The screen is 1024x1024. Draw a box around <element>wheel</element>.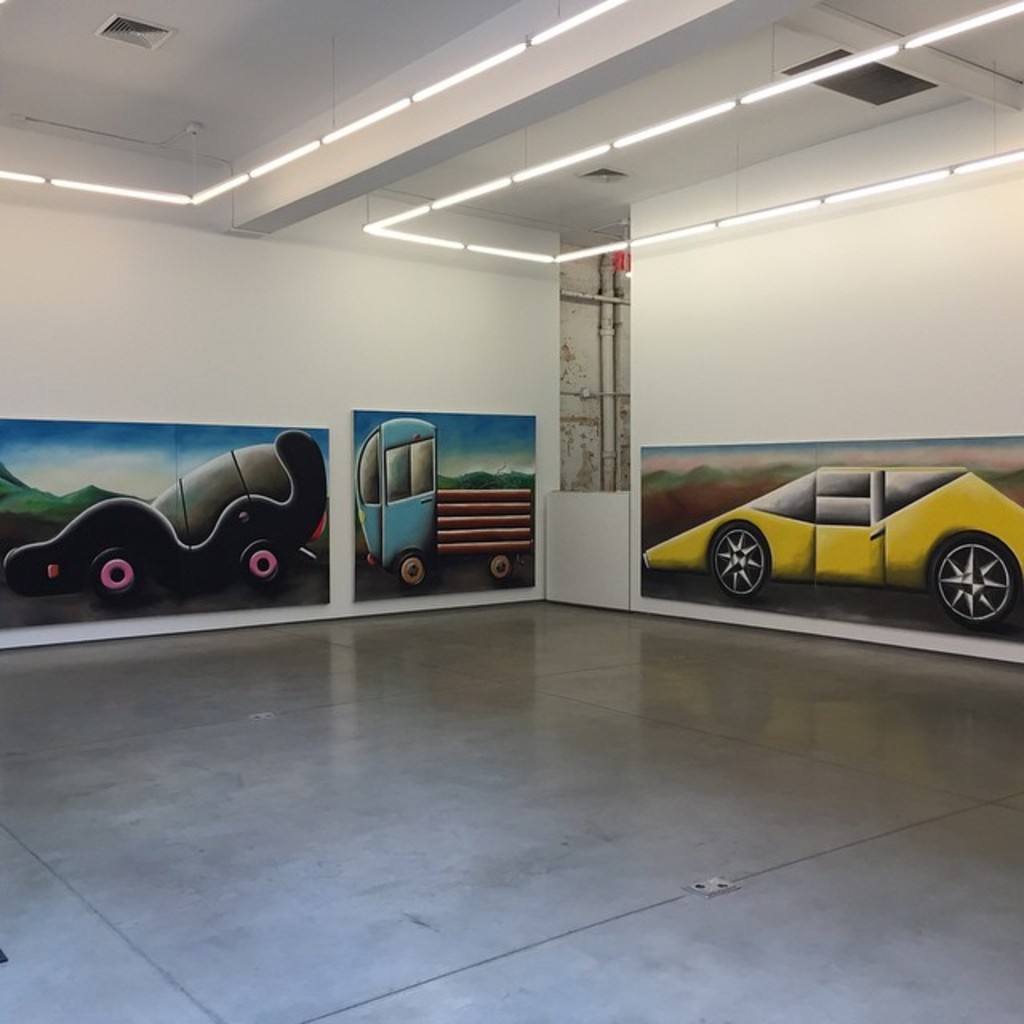
240, 539, 282, 584.
